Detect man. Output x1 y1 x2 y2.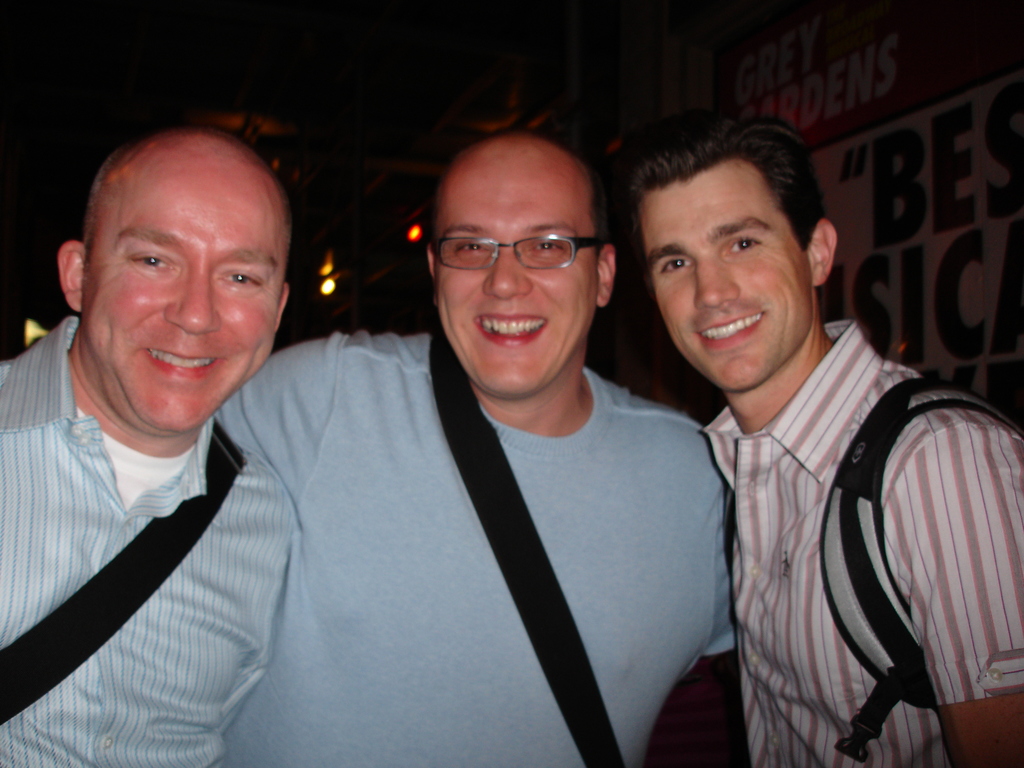
209 135 742 767.
